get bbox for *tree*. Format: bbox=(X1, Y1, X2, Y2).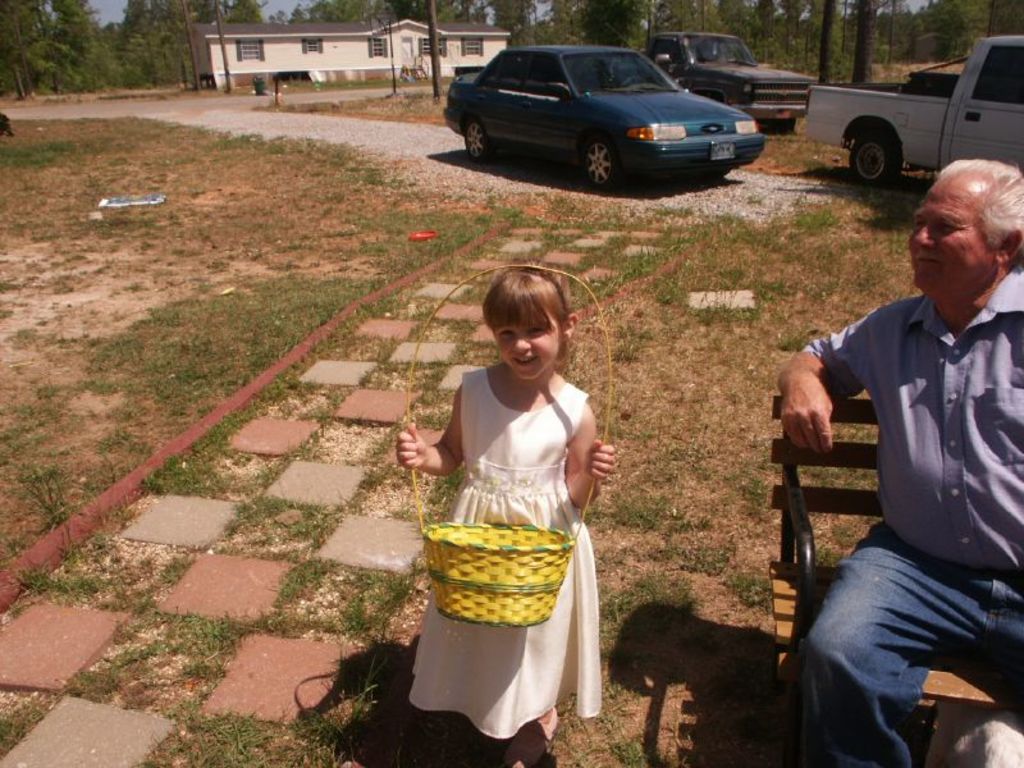
bbox=(819, 3, 832, 82).
